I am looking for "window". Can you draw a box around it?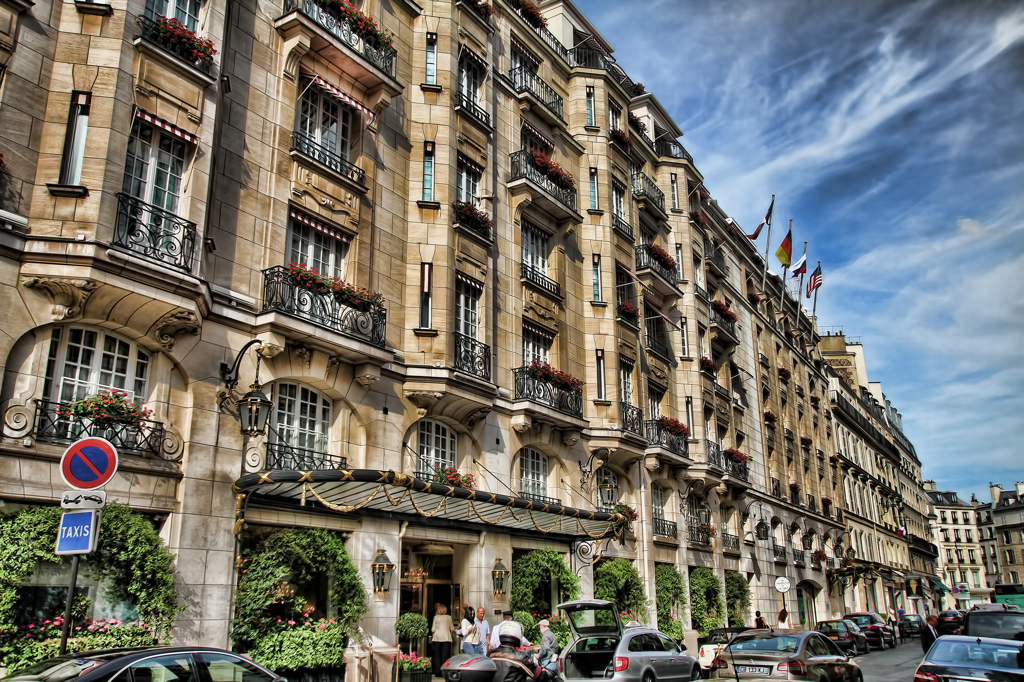
Sure, the bounding box is 686:494:711:542.
